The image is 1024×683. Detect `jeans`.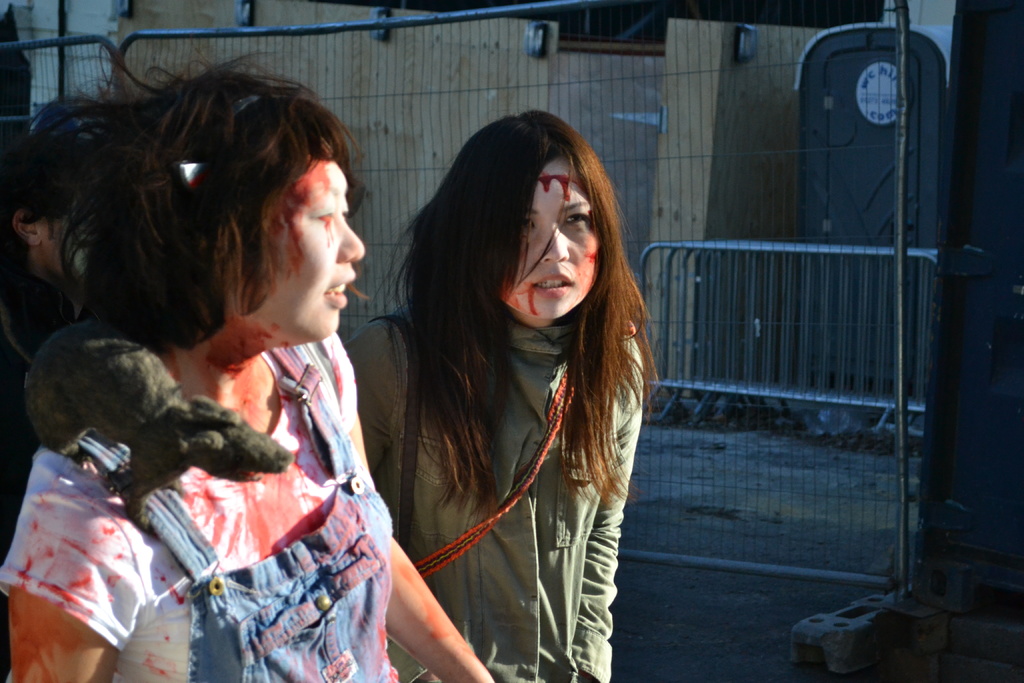
Detection: l=32, t=347, r=406, b=682.
